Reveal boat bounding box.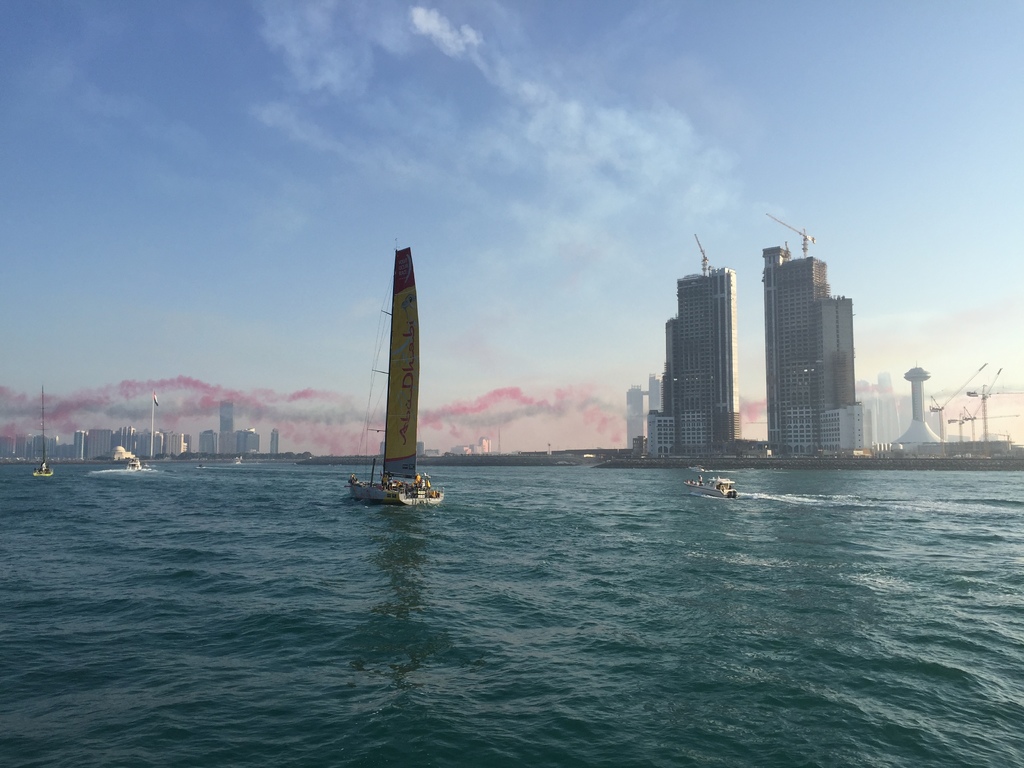
Revealed: pyautogui.locateOnScreen(230, 456, 244, 468).
